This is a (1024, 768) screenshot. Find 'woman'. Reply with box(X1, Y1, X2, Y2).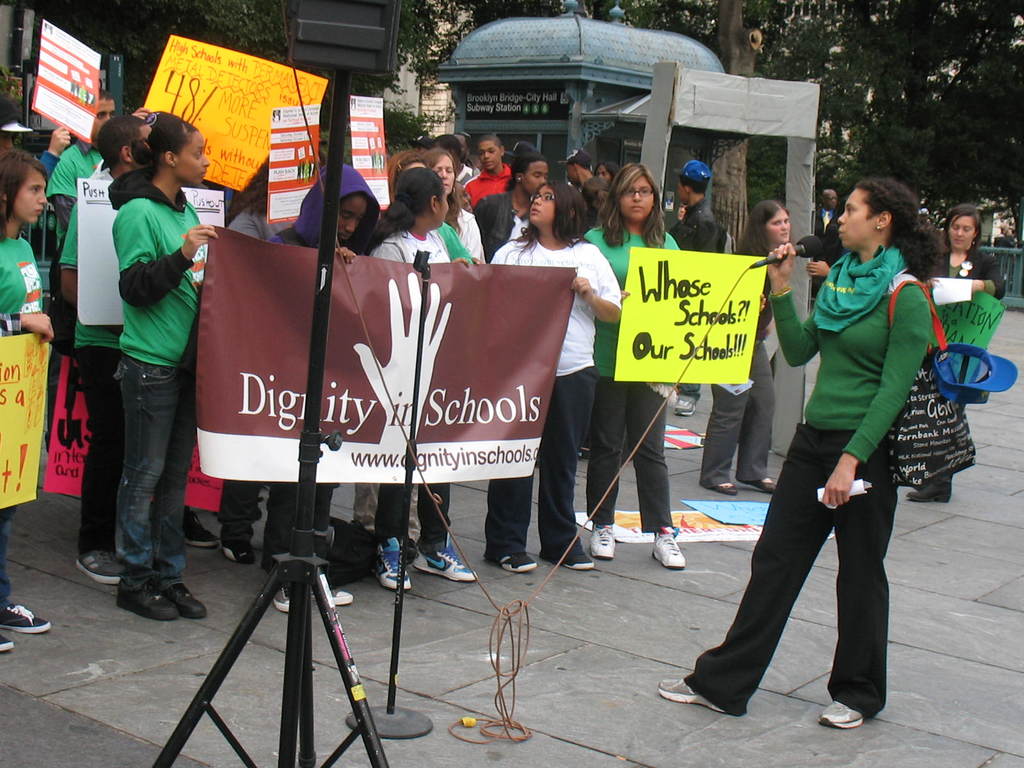
box(595, 159, 615, 183).
